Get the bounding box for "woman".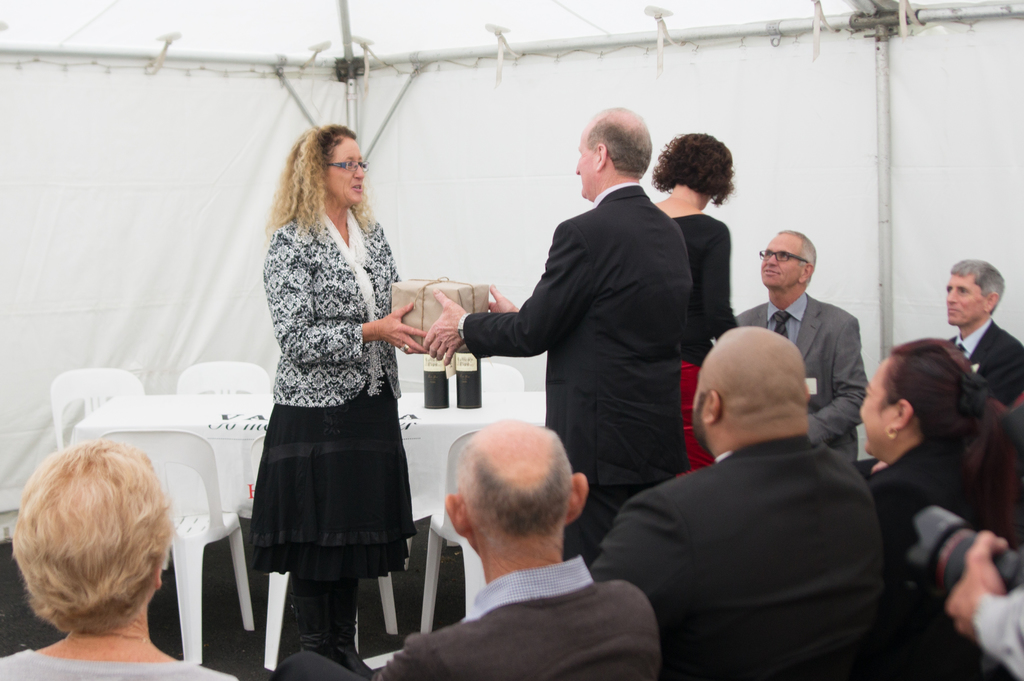
l=235, t=80, r=428, b=674.
